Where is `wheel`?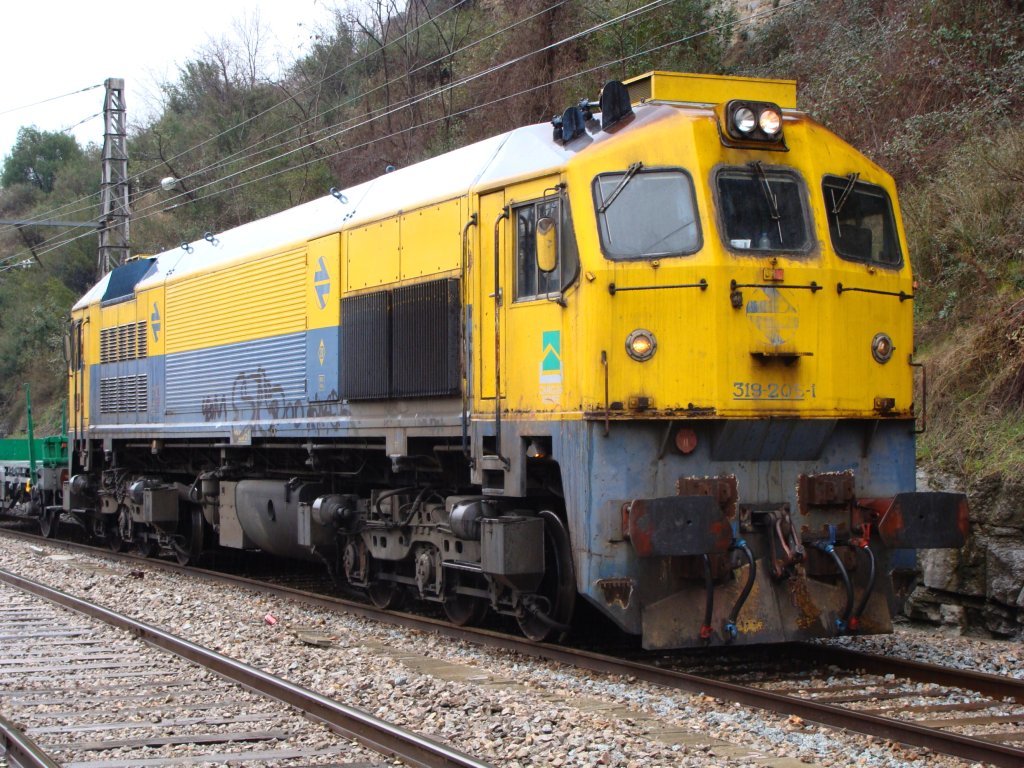
locate(517, 604, 557, 647).
